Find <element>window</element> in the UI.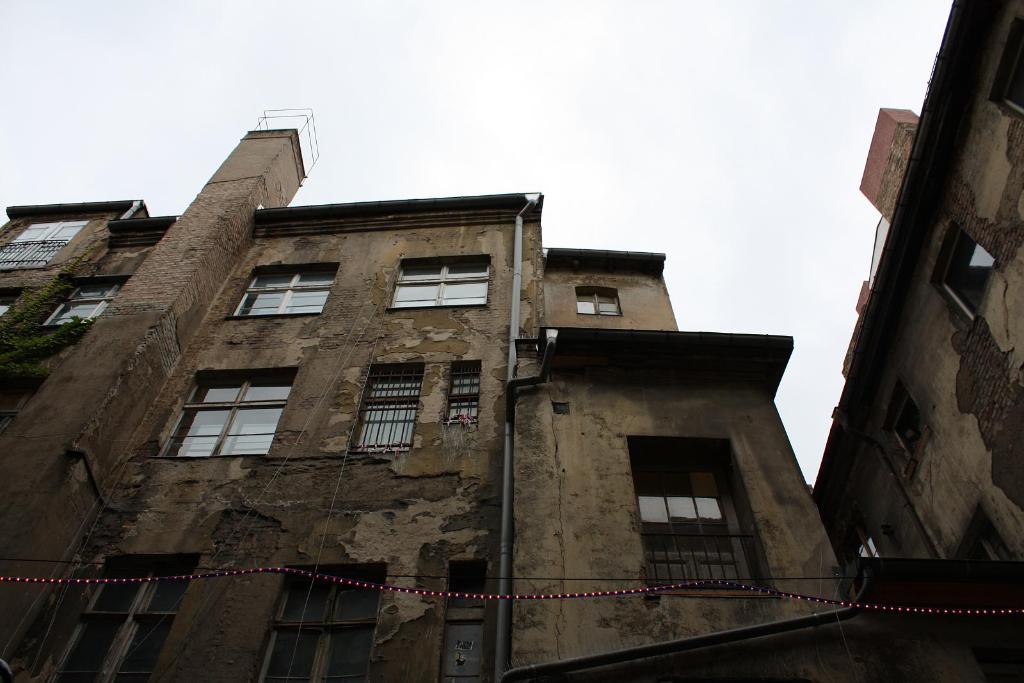
UI element at 451/362/484/427.
